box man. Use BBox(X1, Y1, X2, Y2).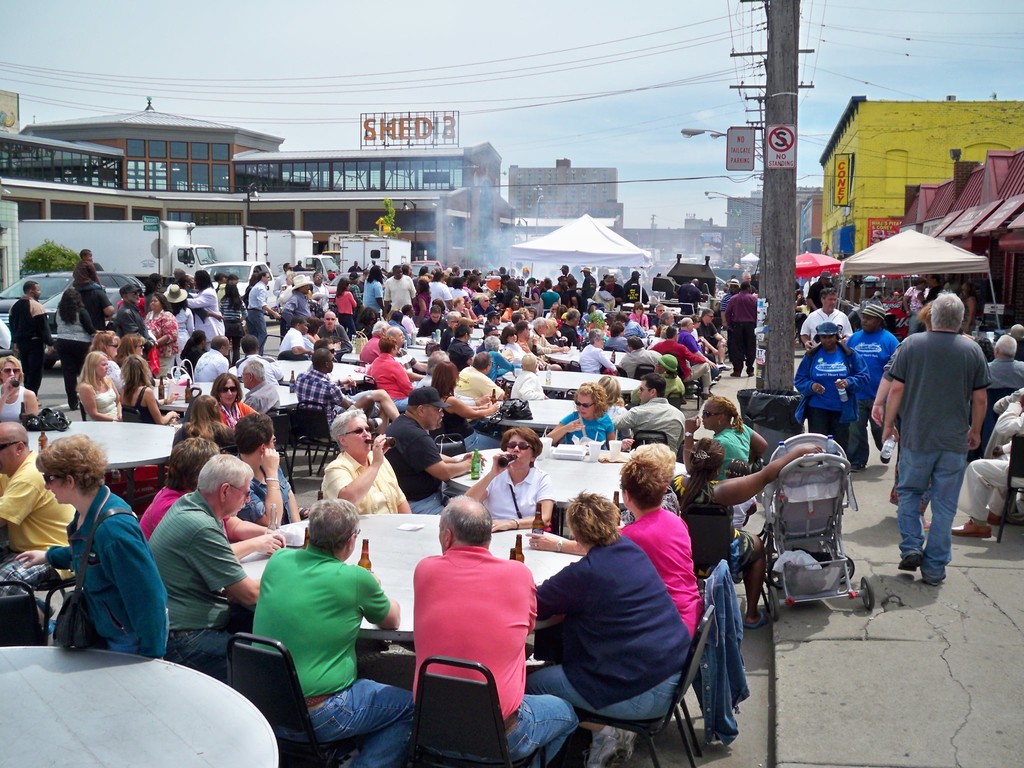
BBox(627, 275, 648, 309).
